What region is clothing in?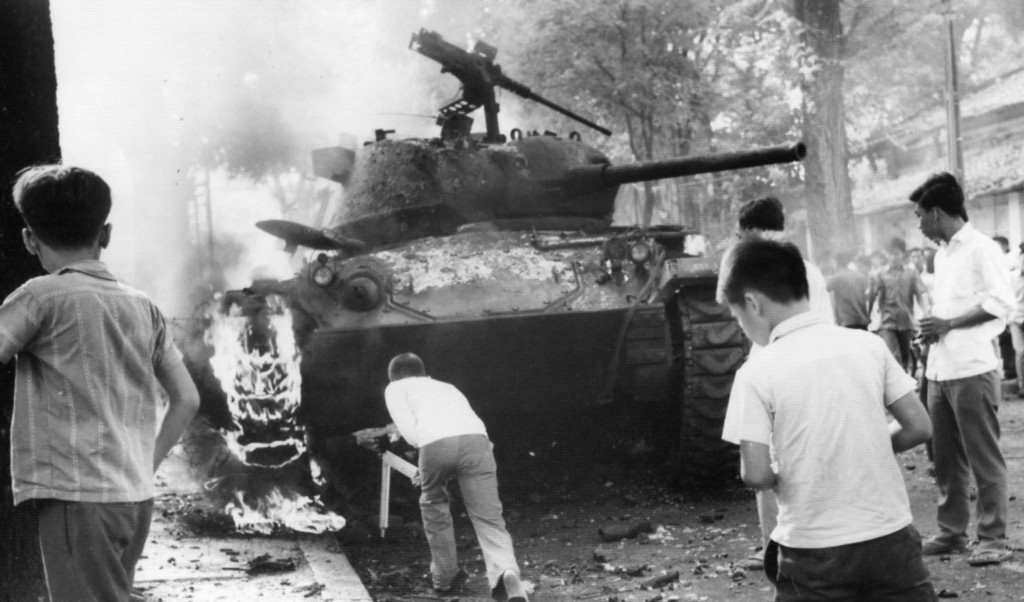
pyautogui.locateOnScreen(10, 219, 176, 583).
